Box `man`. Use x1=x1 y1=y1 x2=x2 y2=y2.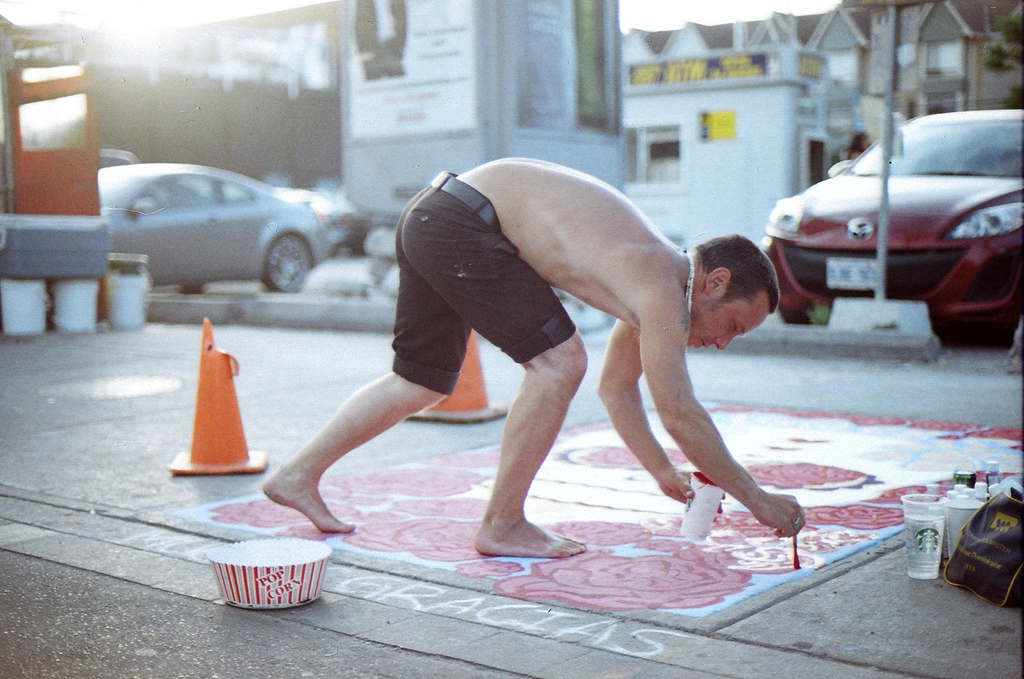
x1=261 y1=158 x2=817 y2=560.
